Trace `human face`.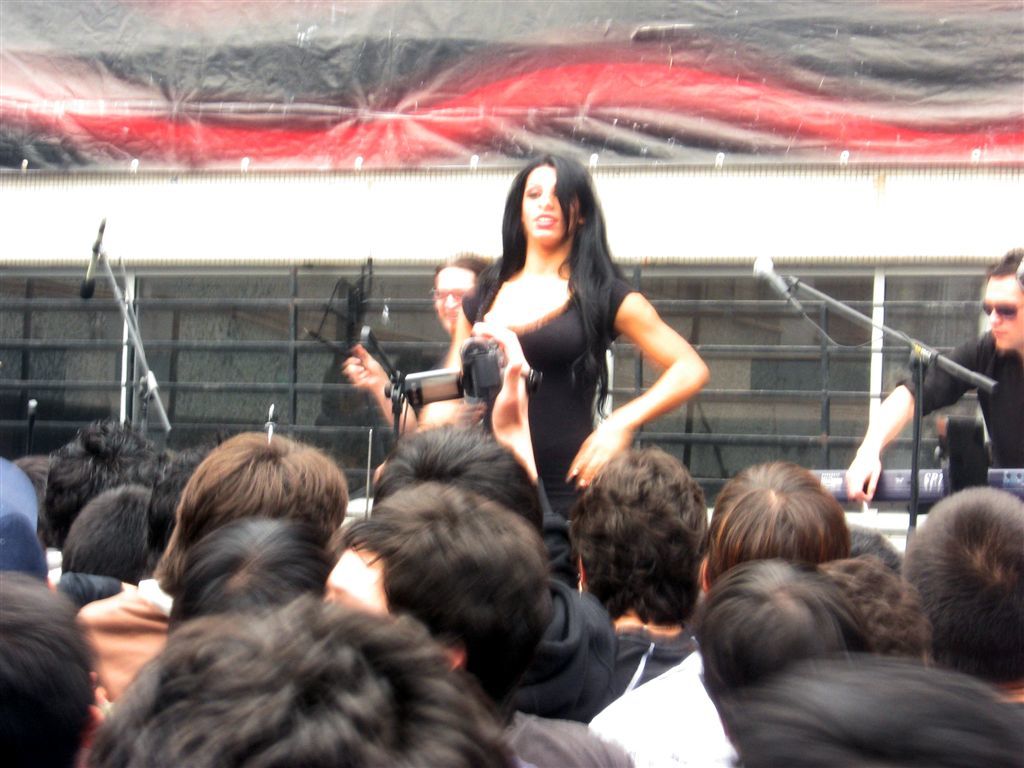
Traced to bbox=[436, 267, 479, 337].
